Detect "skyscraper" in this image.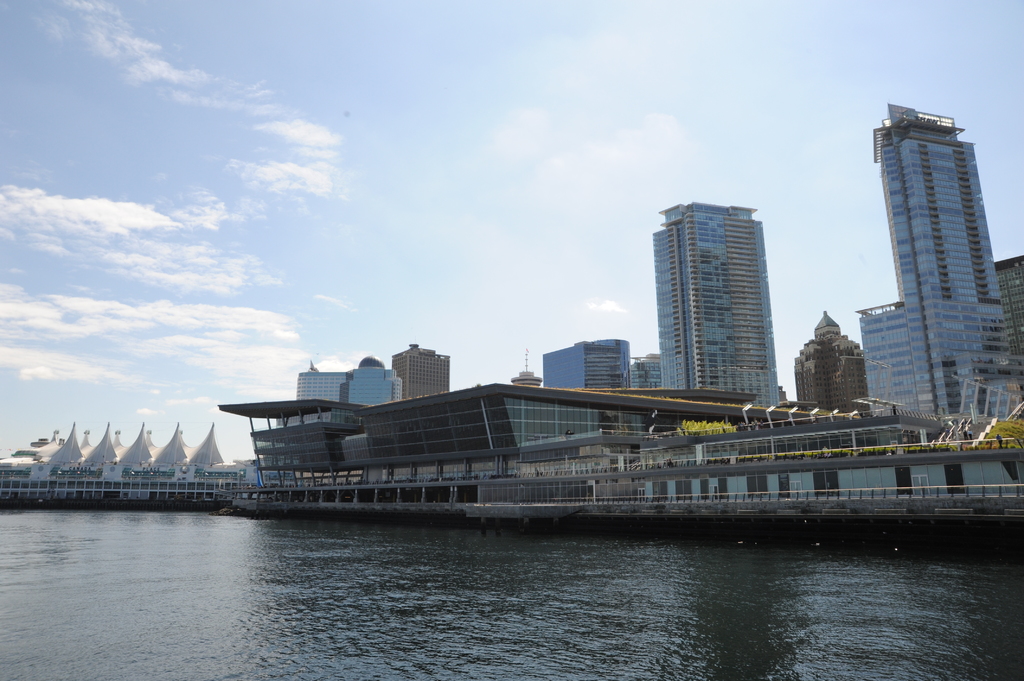
Detection: l=634, t=354, r=663, b=387.
